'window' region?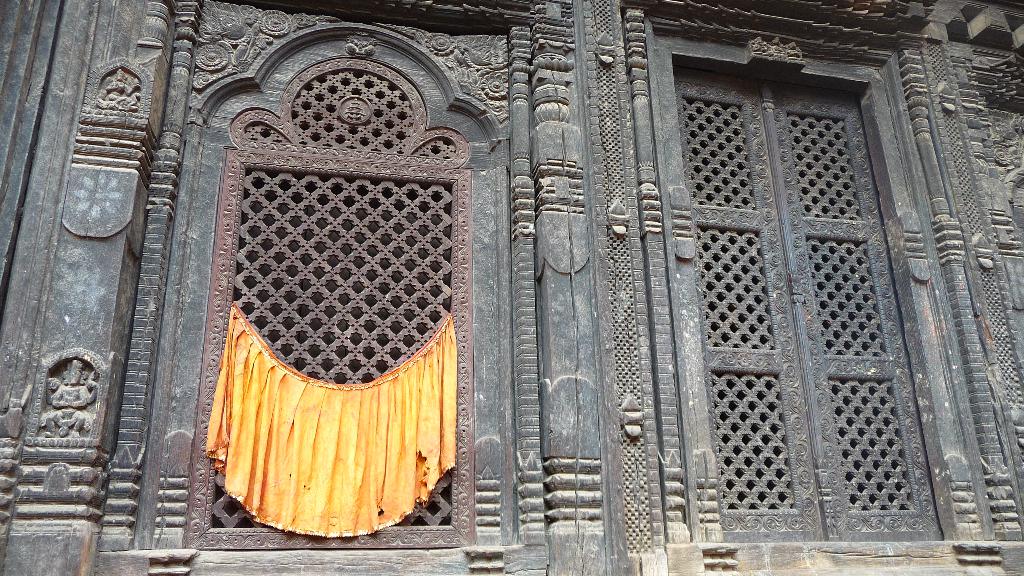
left=132, top=20, right=521, bottom=555
